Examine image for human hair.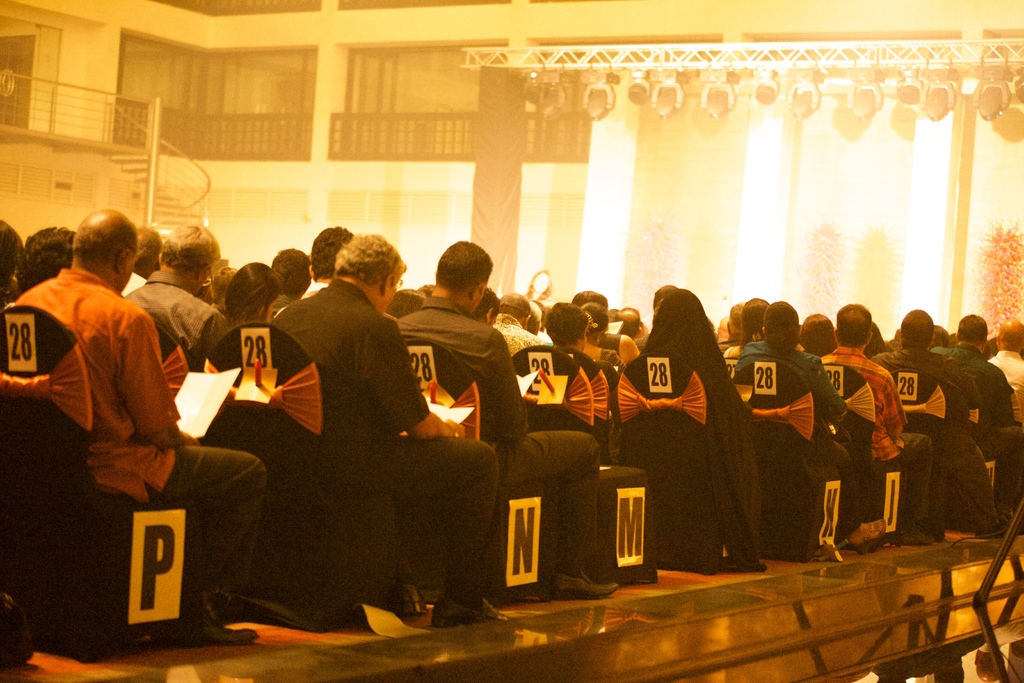
Examination result: 797 313 836 356.
